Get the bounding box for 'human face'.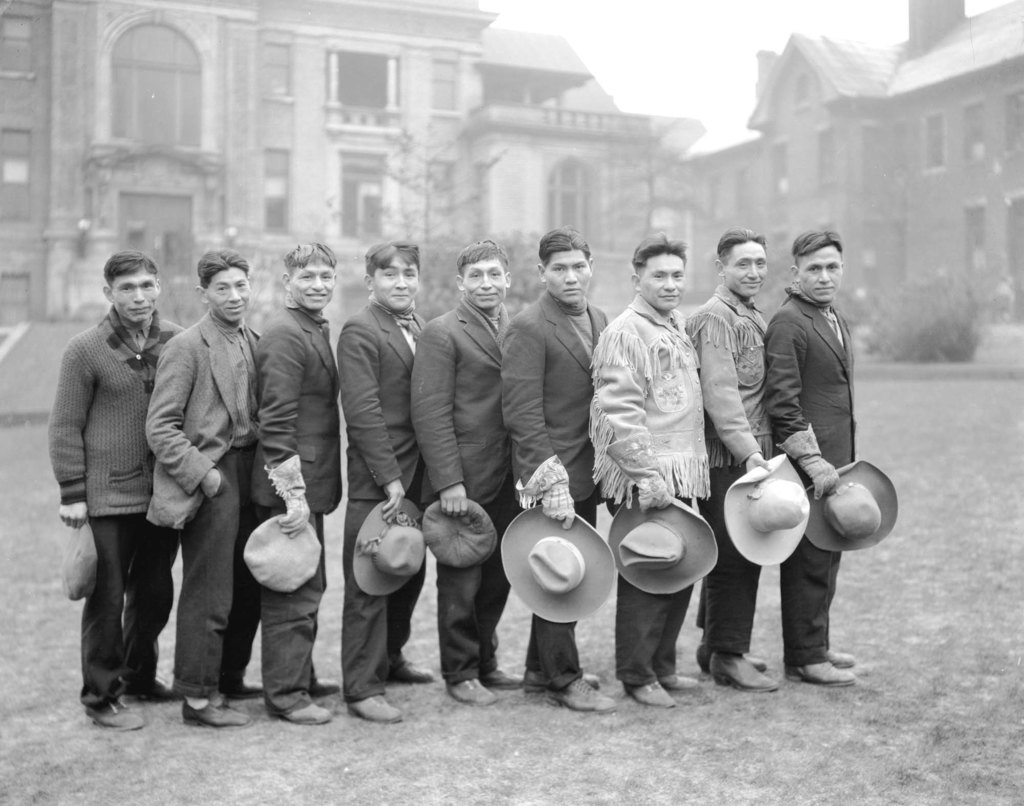
724:242:769:301.
